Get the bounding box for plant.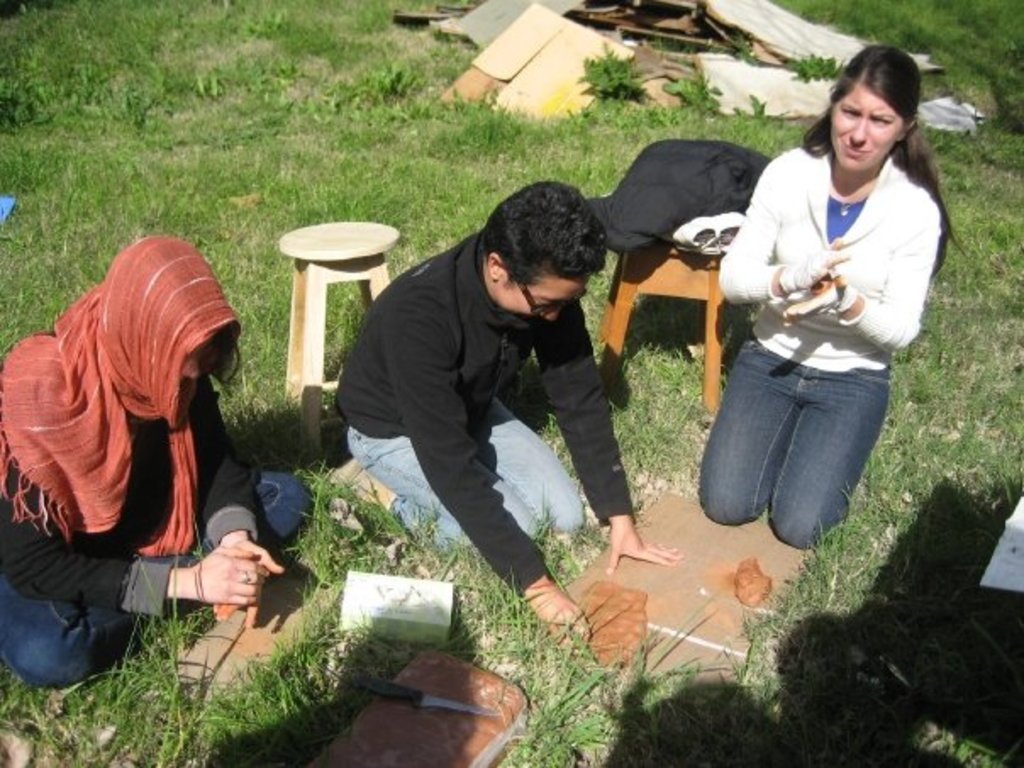
[x1=895, y1=336, x2=914, y2=365].
